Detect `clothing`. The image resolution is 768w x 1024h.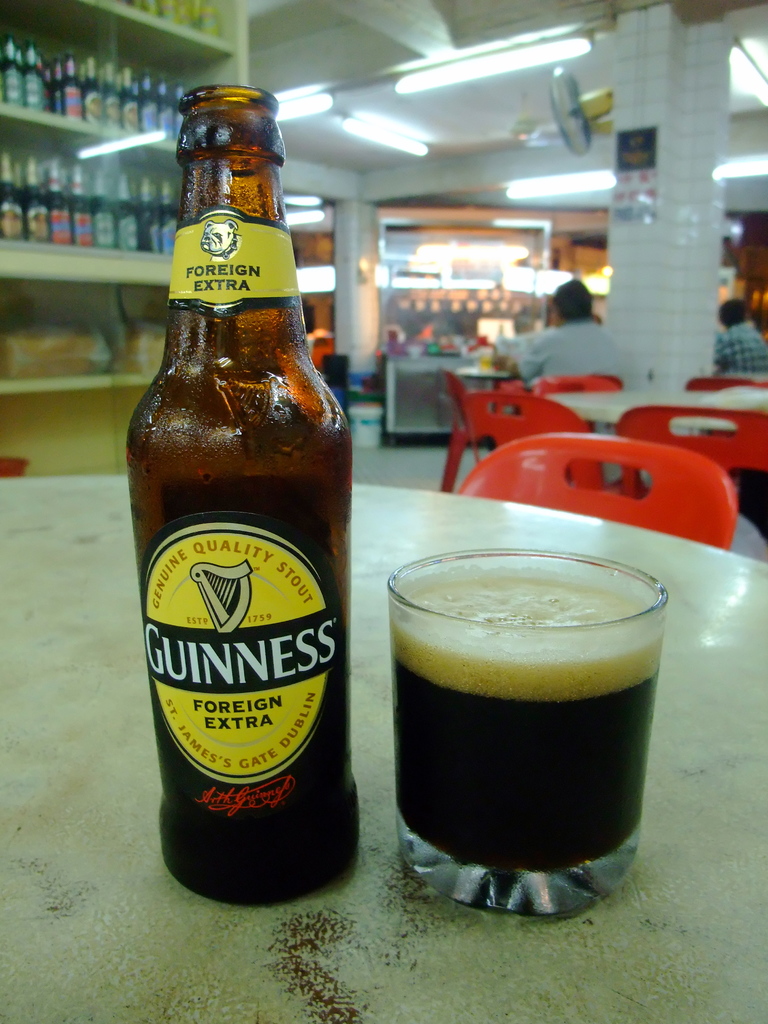
(left=708, top=327, right=767, bottom=367).
